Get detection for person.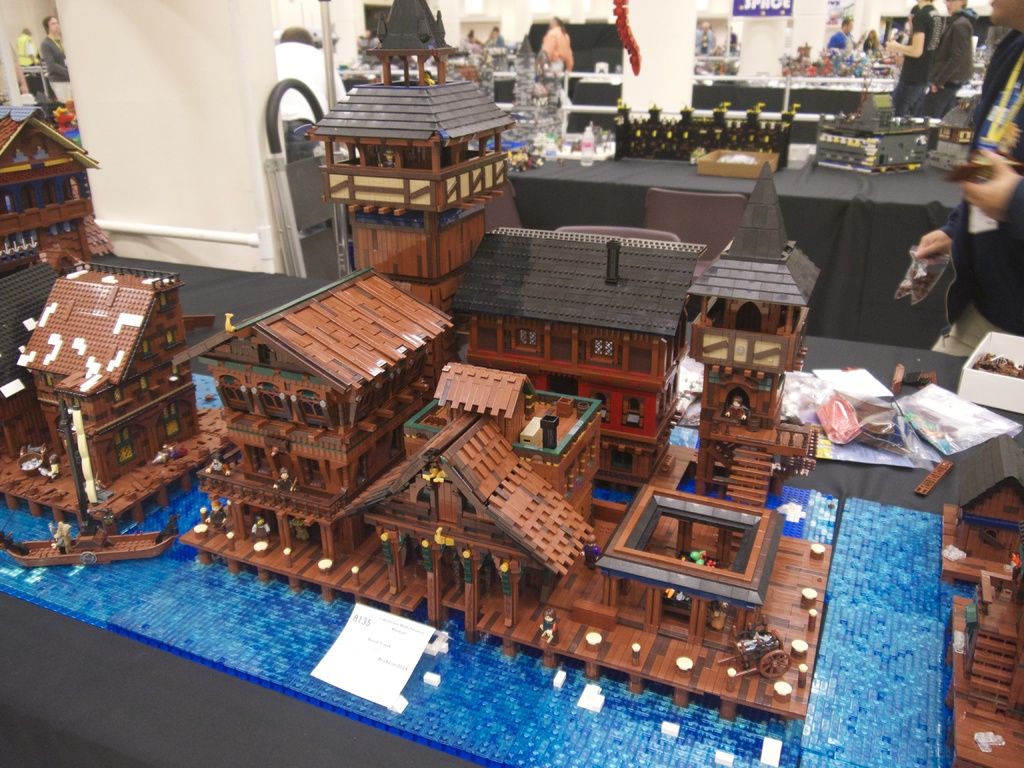
Detection: 483,24,506,47.
